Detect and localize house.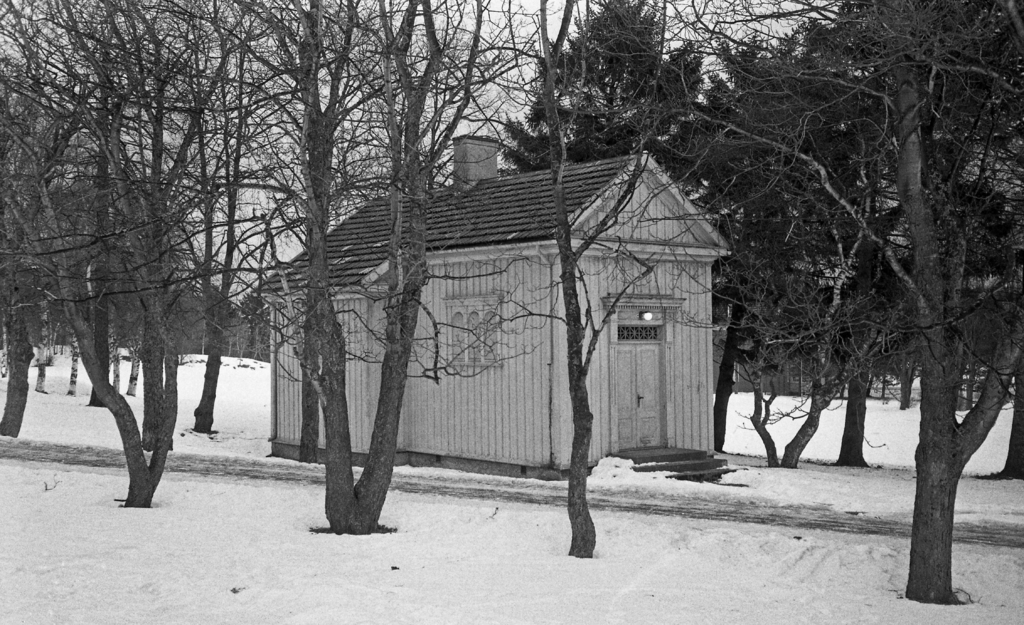
Localized at (left=252, top=139, right=734, bottom=483).
